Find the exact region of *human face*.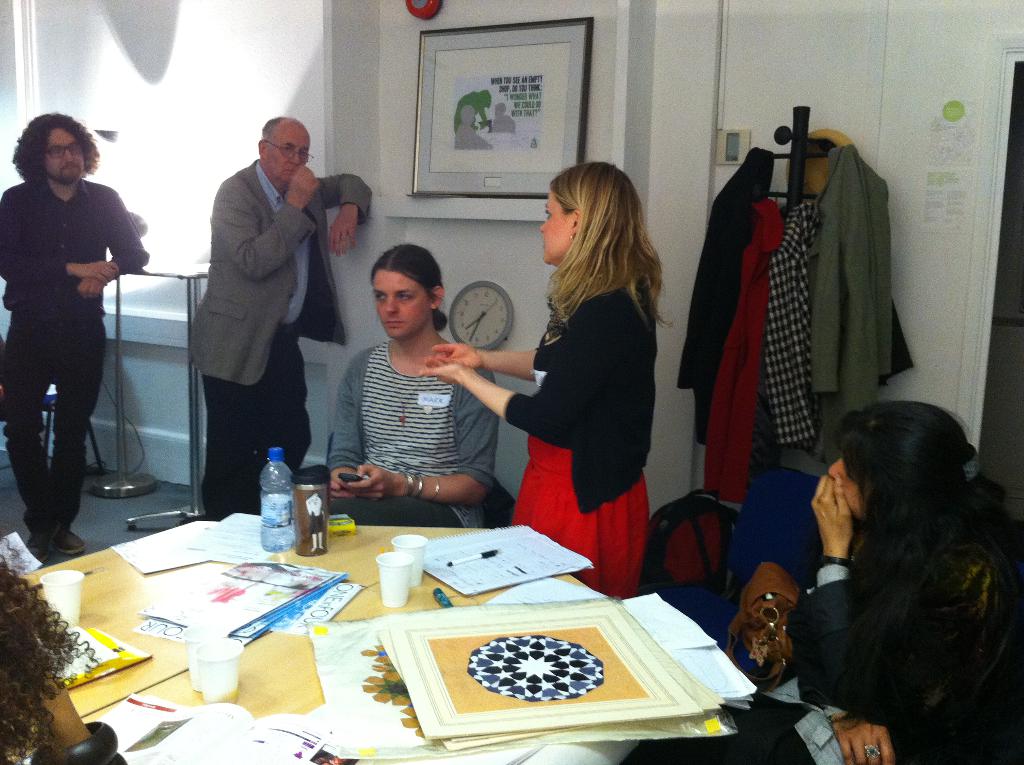
Exact region: box(831, 458, 856, 505).
